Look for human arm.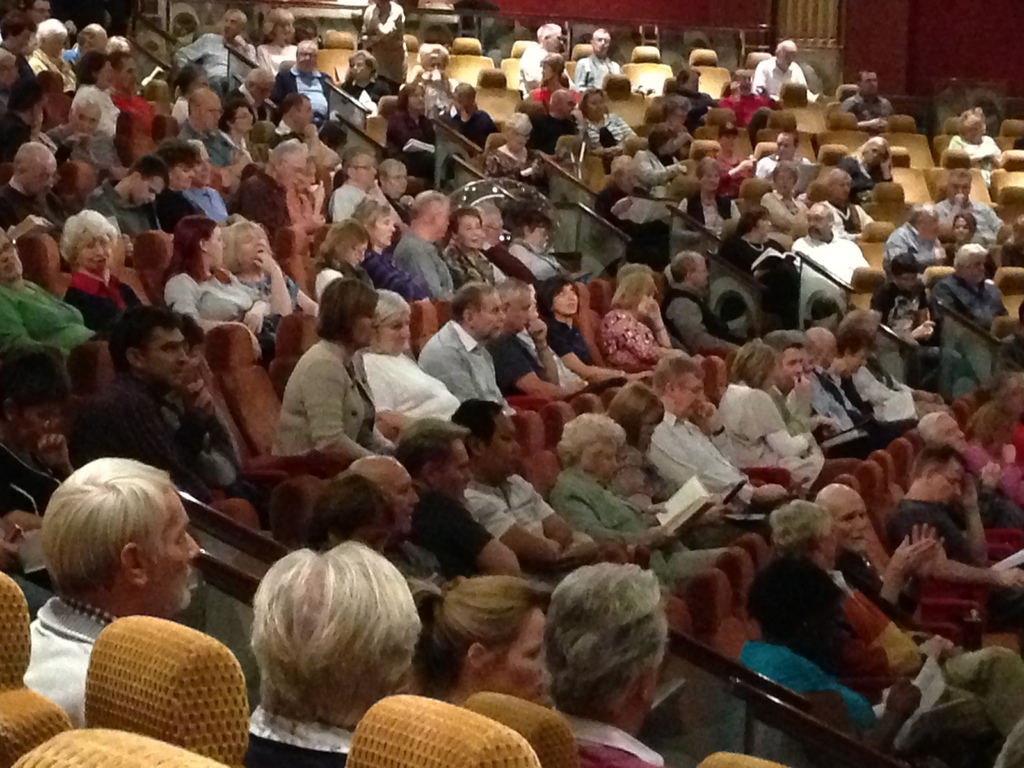
Found: box=[785, 380, 828, 435].
